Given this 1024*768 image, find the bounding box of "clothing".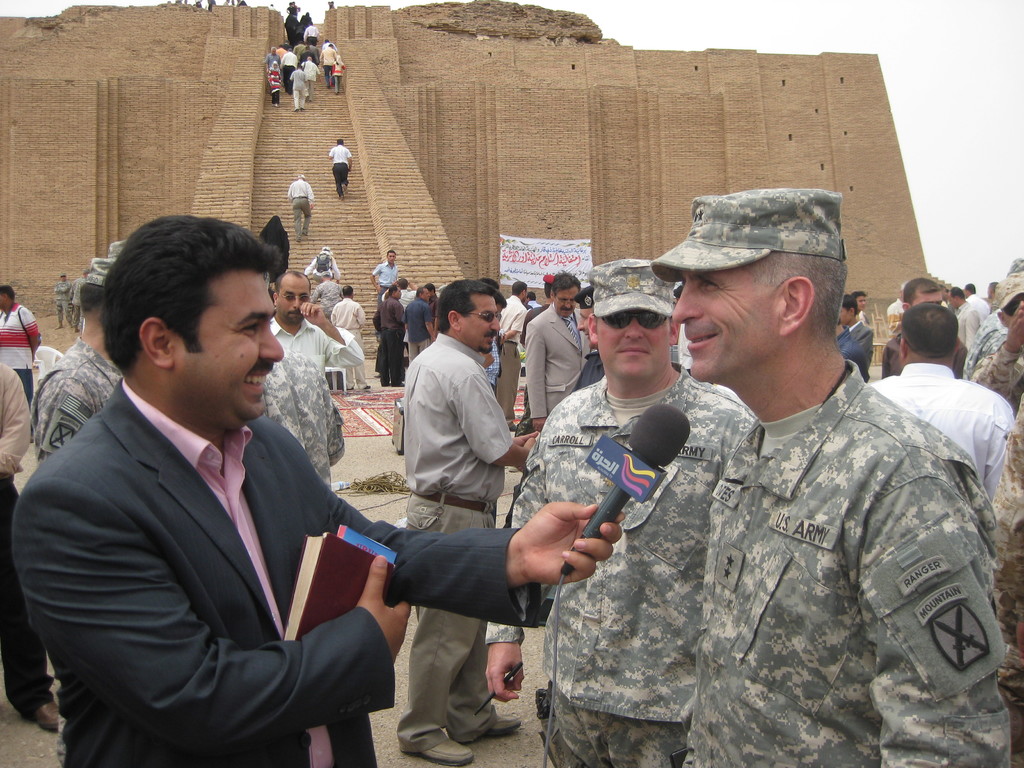
BBox(272, 318, 362, 375).
